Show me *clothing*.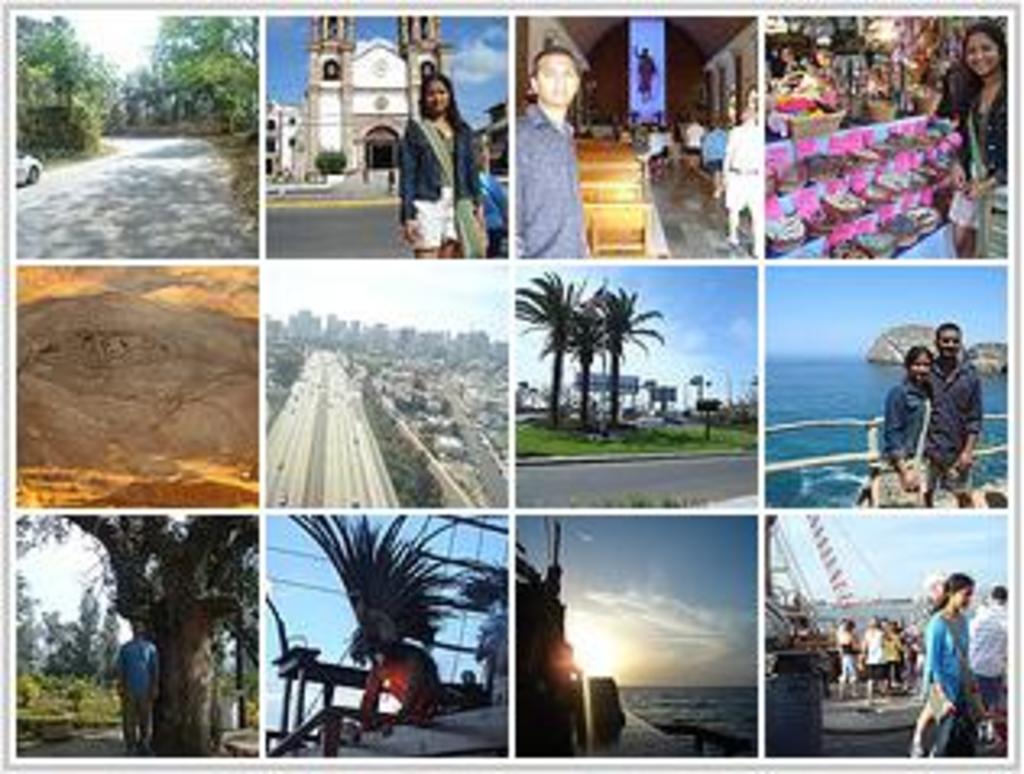
*clothing* is here: bbox=(684, 123, 700, 152).
